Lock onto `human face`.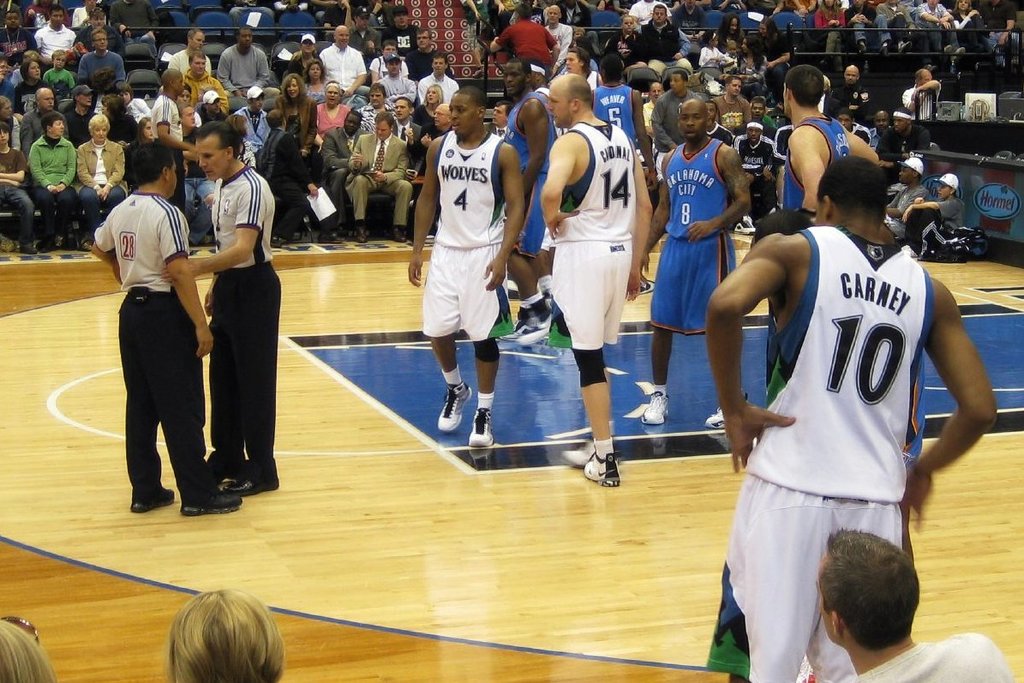
Locked: x1=492 y1=105 x2=503 y2=123.
